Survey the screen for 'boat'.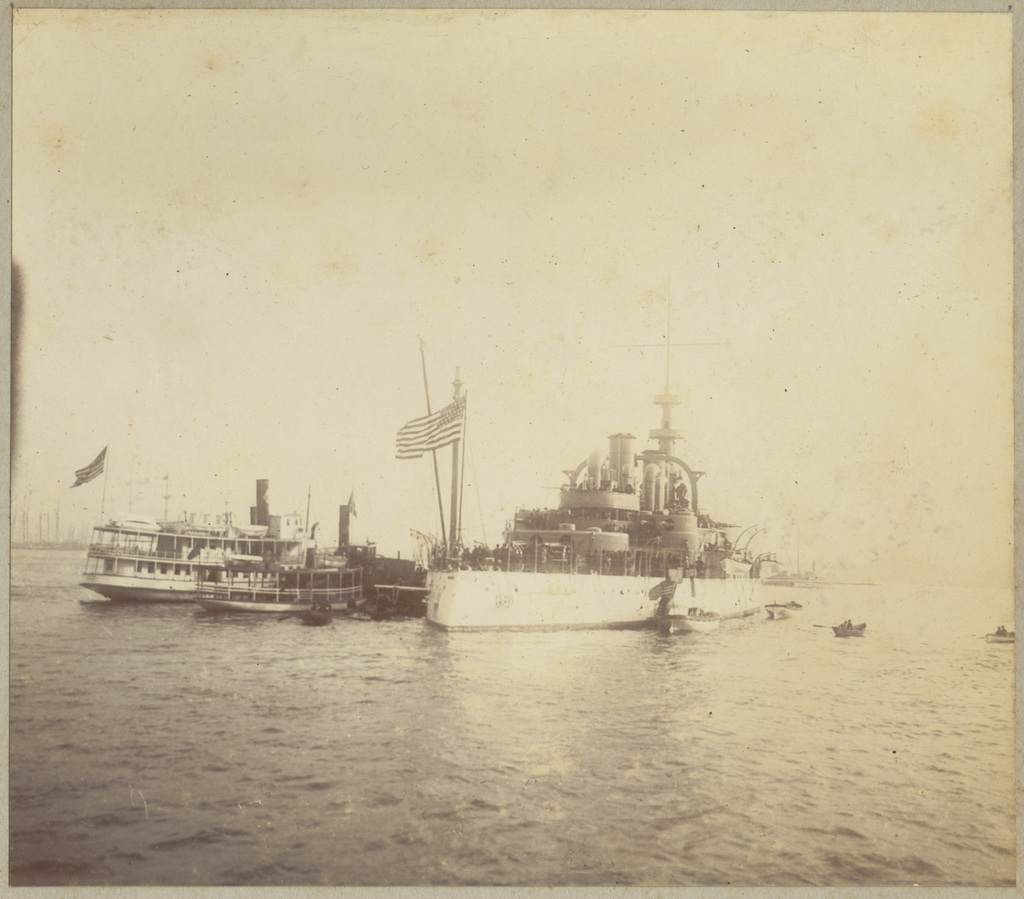
Survey found: <region>653, 604, 688, 636</region>.
